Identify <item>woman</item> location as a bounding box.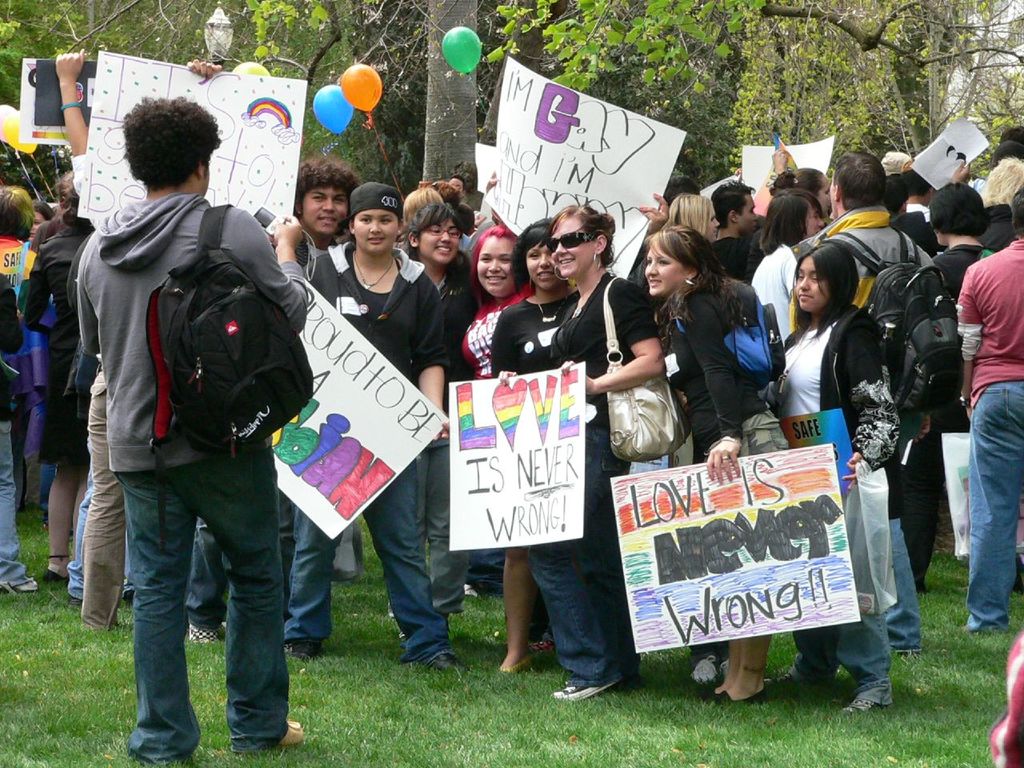
rect(488, 221, 581, 664).
